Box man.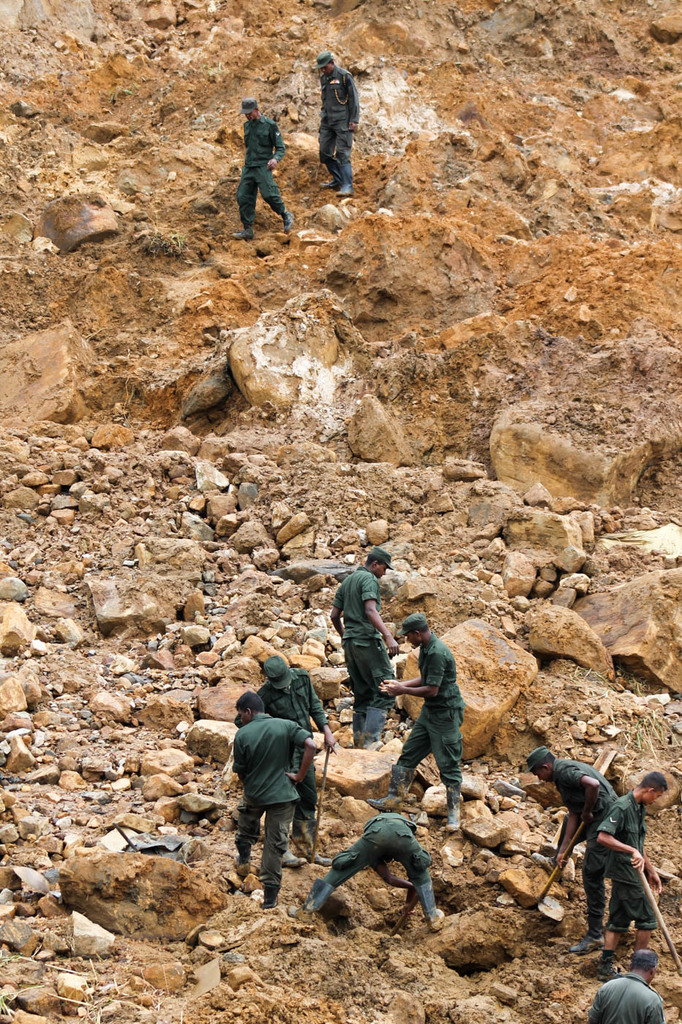
bbox=(320, 48, 362, 195).
